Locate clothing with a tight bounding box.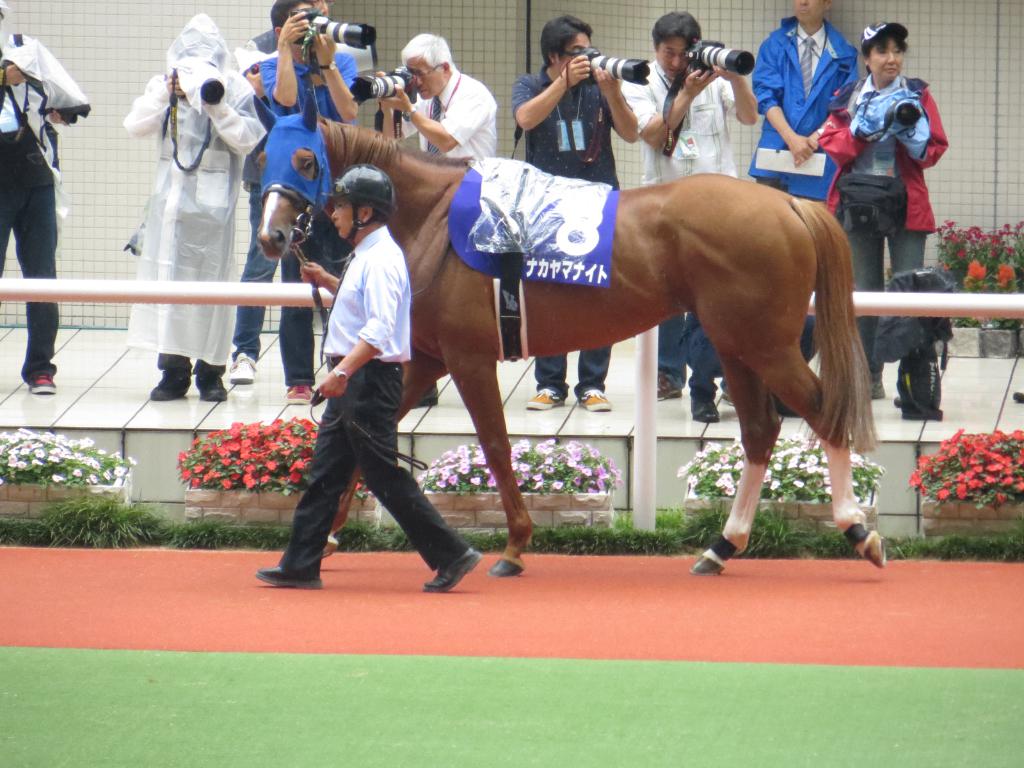
<region>826, 66, 964, 383</region>.
